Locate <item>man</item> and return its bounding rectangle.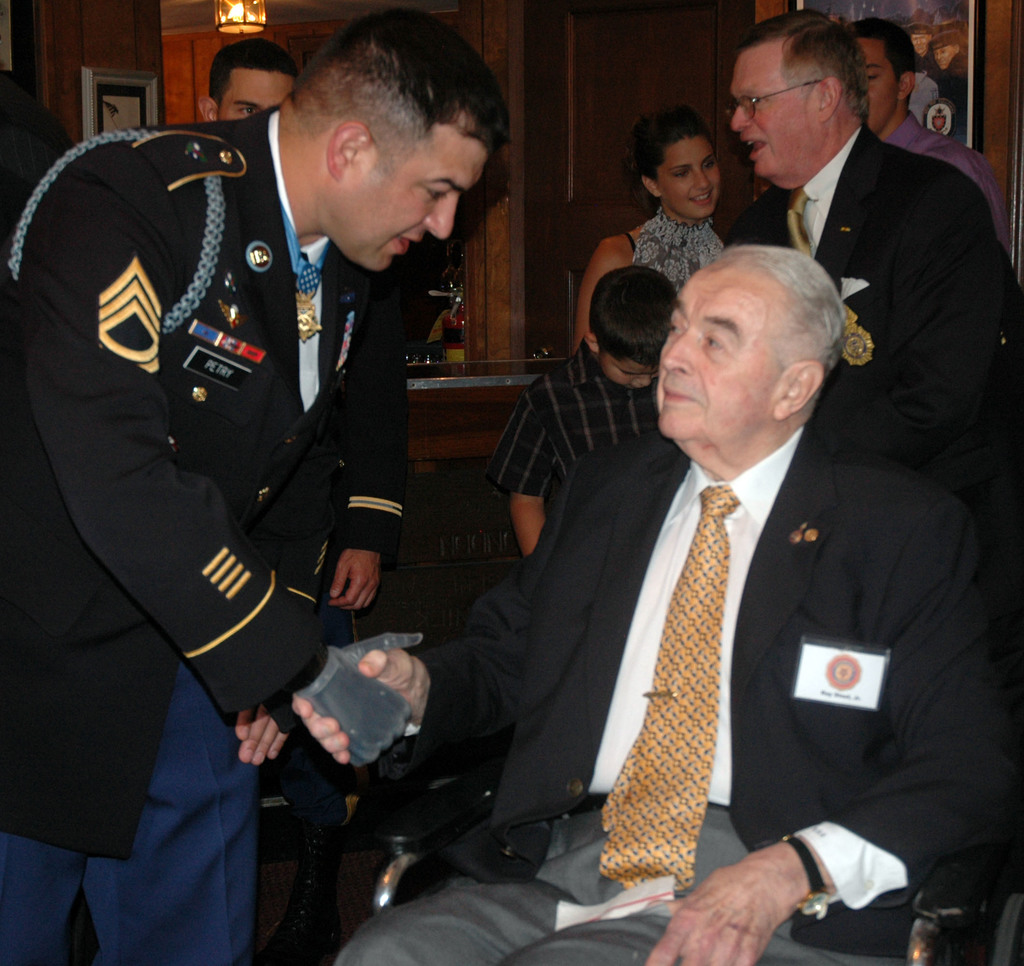
[x1=420, y1=184, x2=962, y2=935].
